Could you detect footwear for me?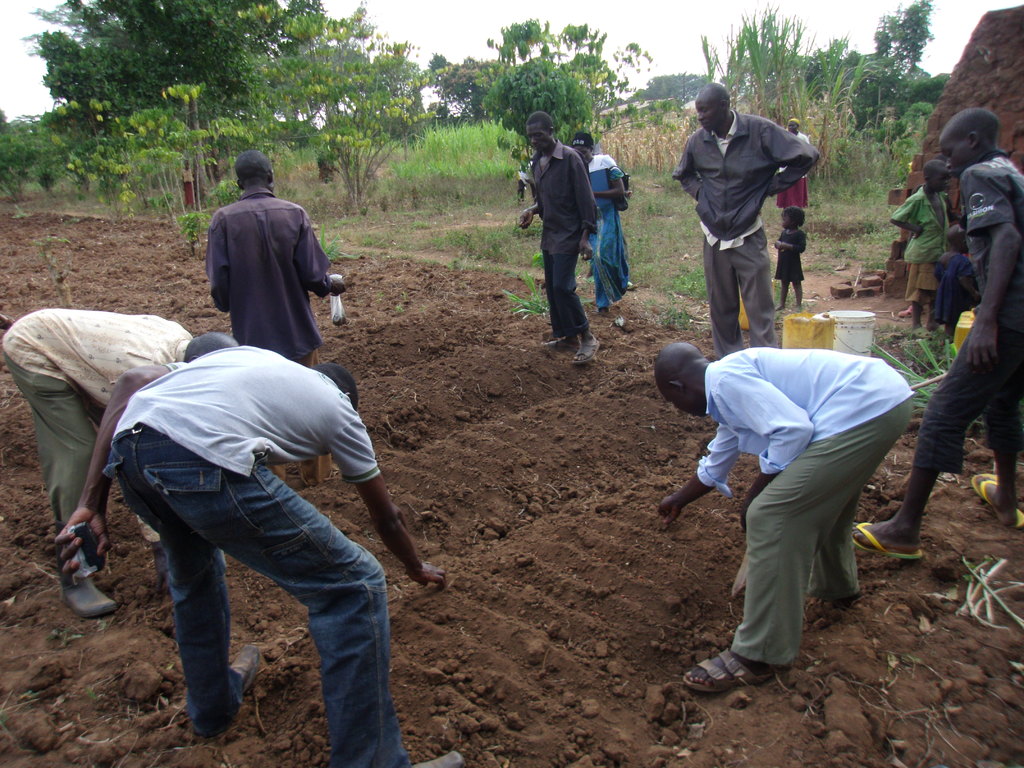
Detection result: (x1=970, y1=472, x2=1023, y2=531).
